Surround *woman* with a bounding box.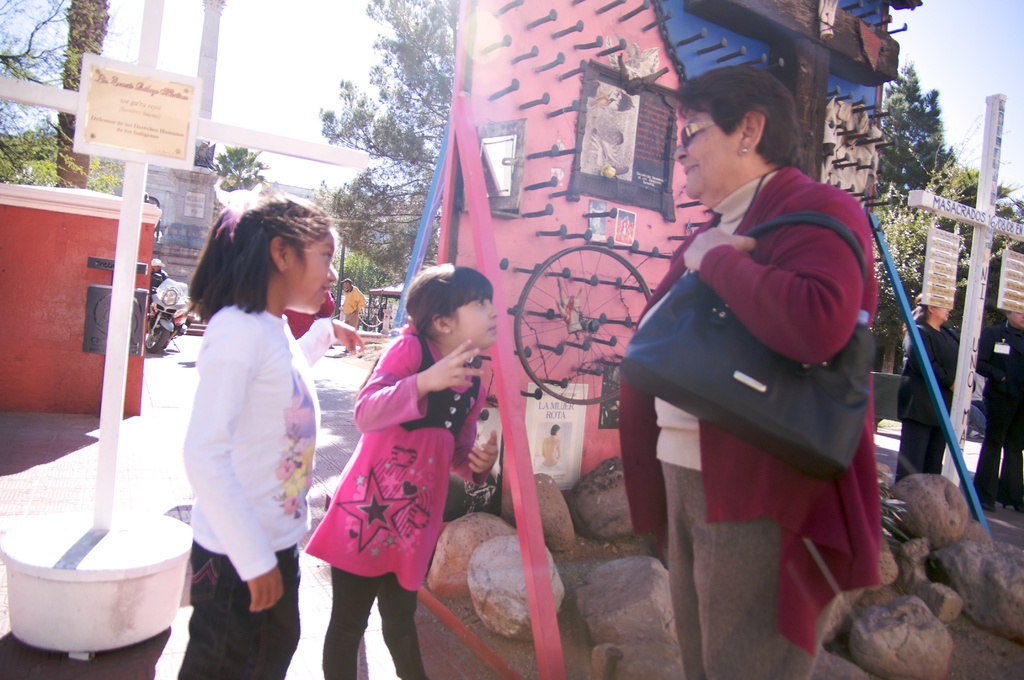
select_region(888, 289, 966, 483).
